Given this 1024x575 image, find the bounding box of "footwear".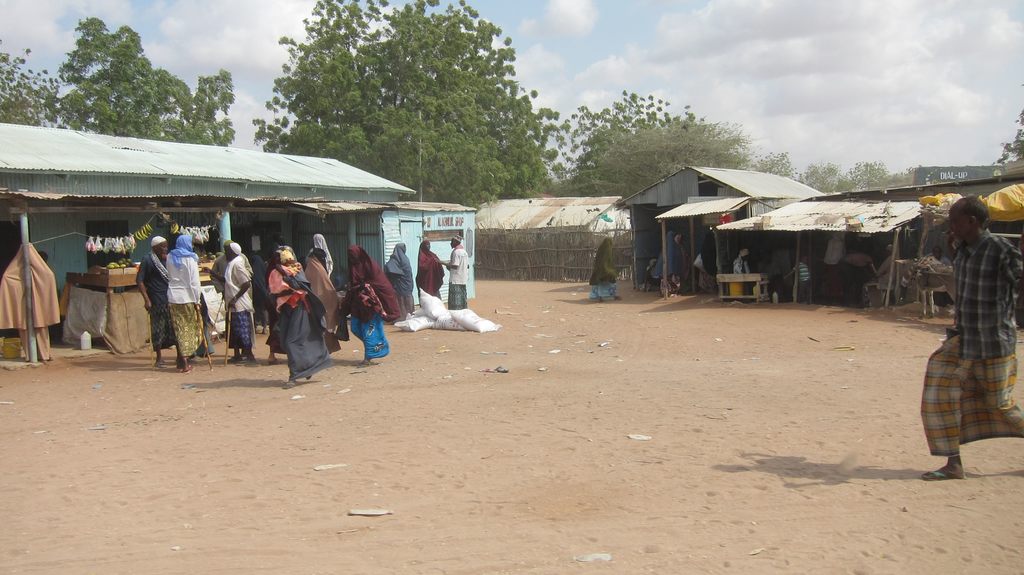
bbox(922, 459, 957, 475).
